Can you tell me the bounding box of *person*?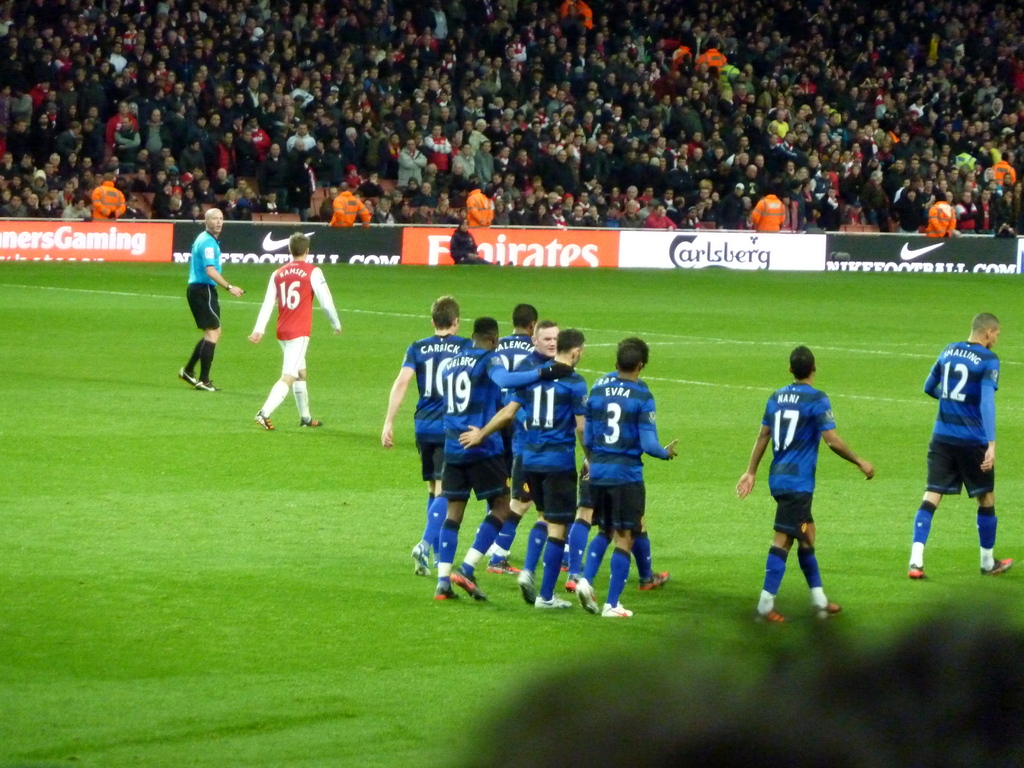
box(453, 326, 588, 605).
